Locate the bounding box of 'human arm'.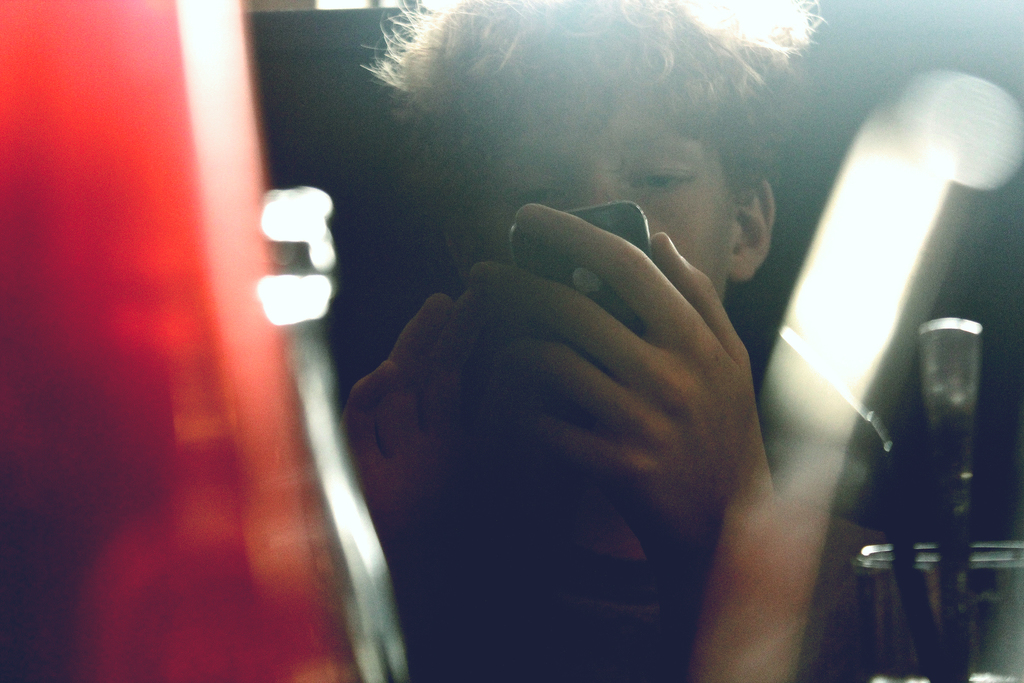
Bounding box: [342, 263, 572, 682].
